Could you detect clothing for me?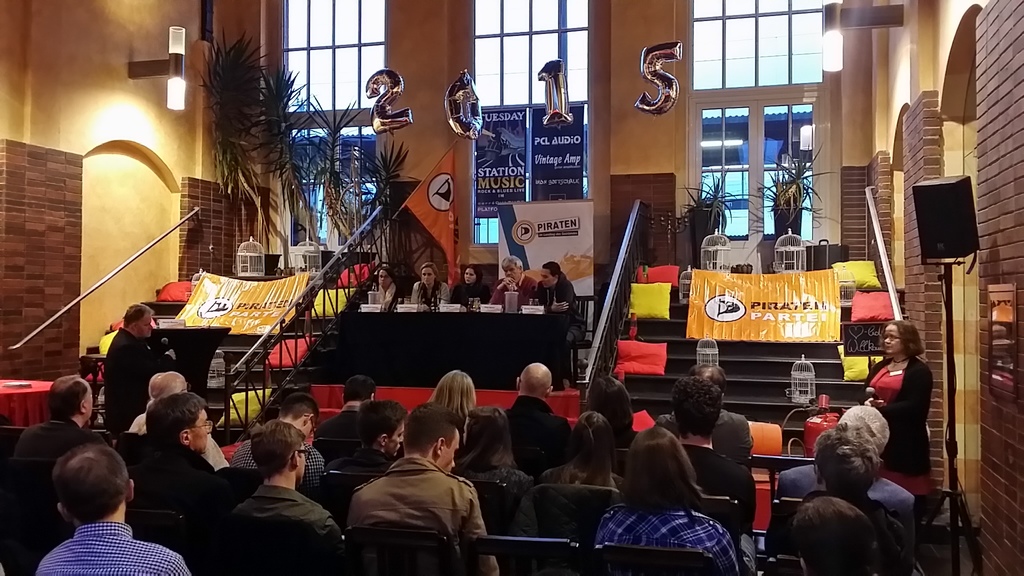
Detection result: [left=531, top=275, right=588, bottom=347].
